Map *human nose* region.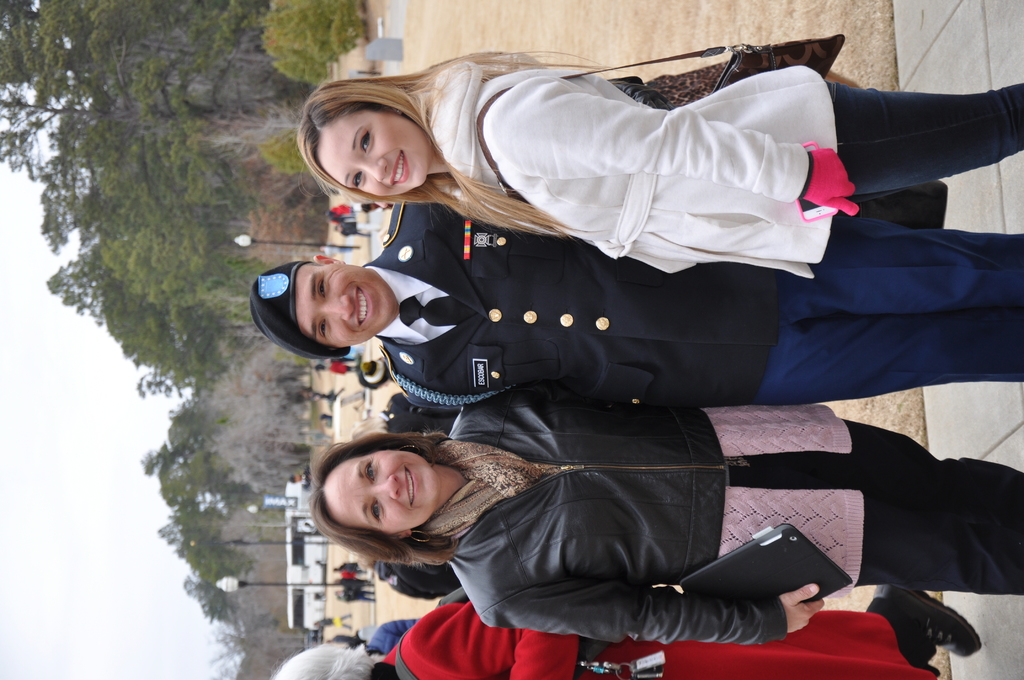
Mapped to [left=371, top=476, right=404, bottom=500].
